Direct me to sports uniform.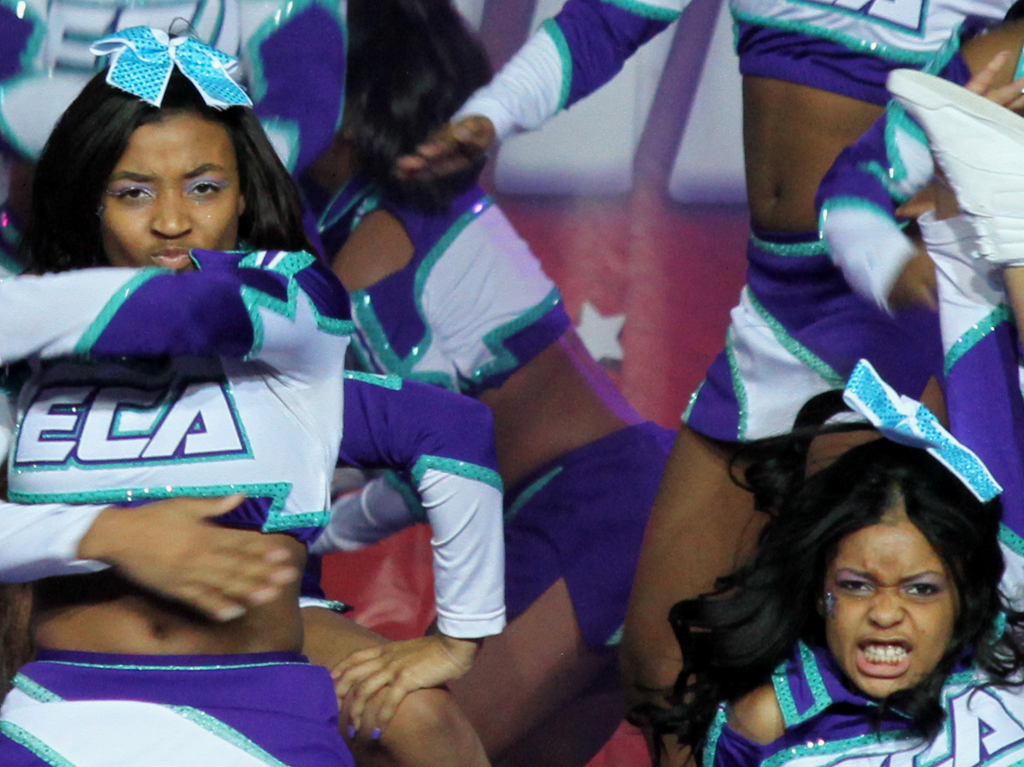
Direction: region(698, 629, 1023, 766).
